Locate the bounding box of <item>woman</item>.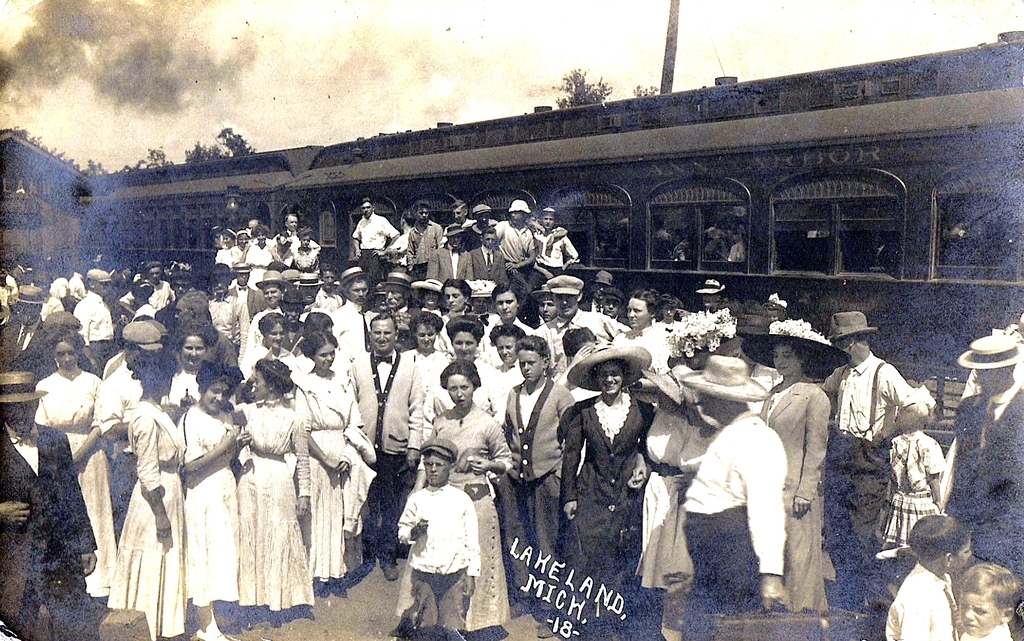
Bounding box: 95:345:186:640.
